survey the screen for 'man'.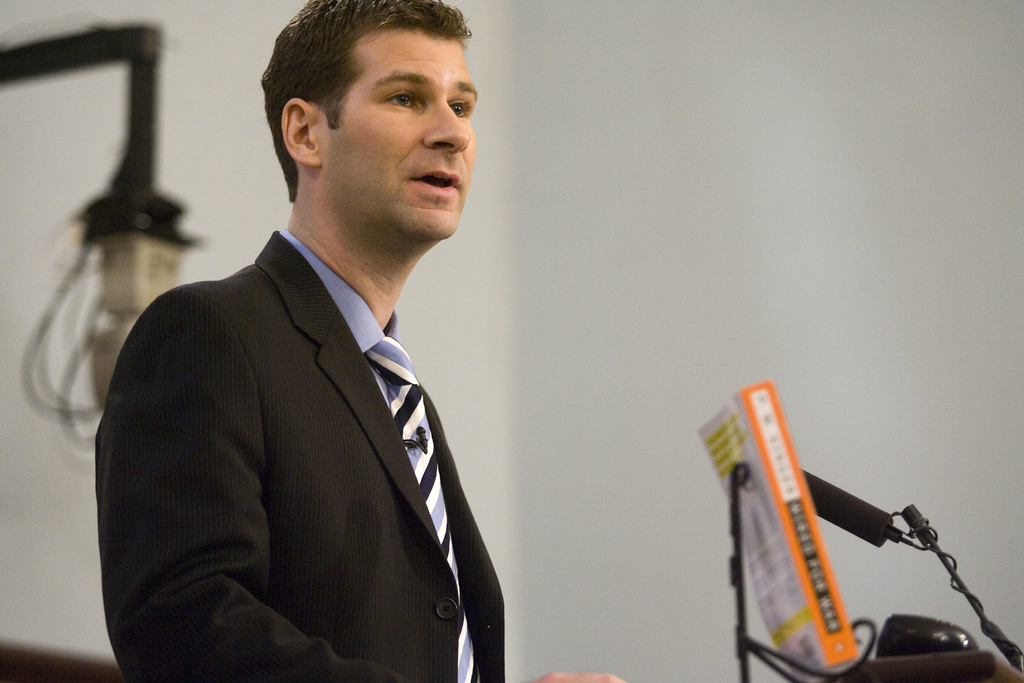
Survey found: bbox(89, 24, 513, 682).
